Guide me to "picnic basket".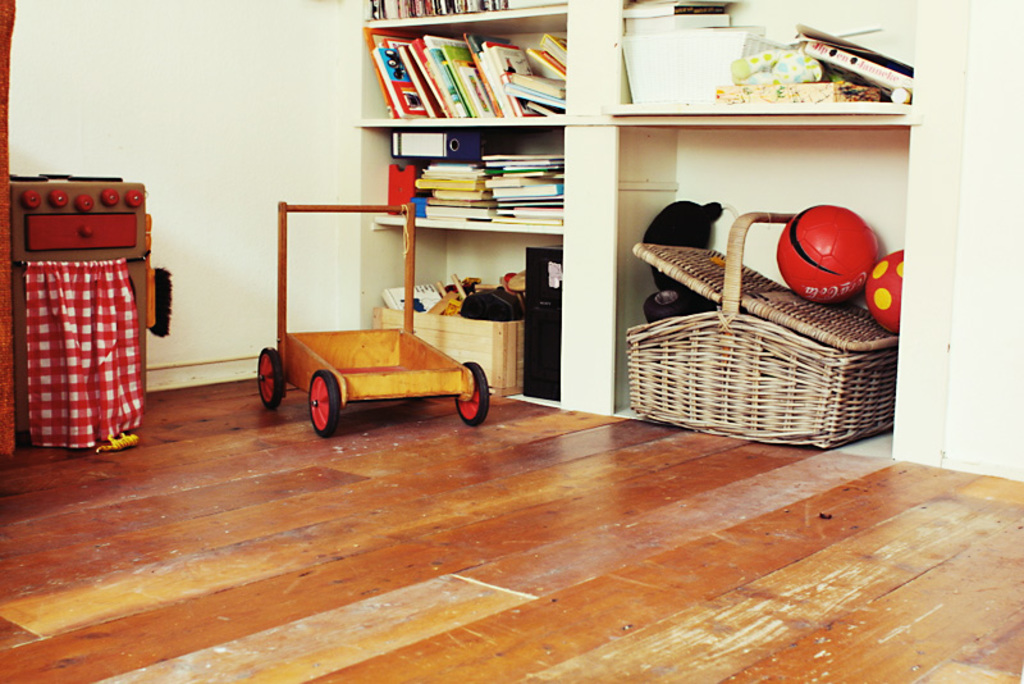
Guidance: bbox(623, 210, 899, 451).
